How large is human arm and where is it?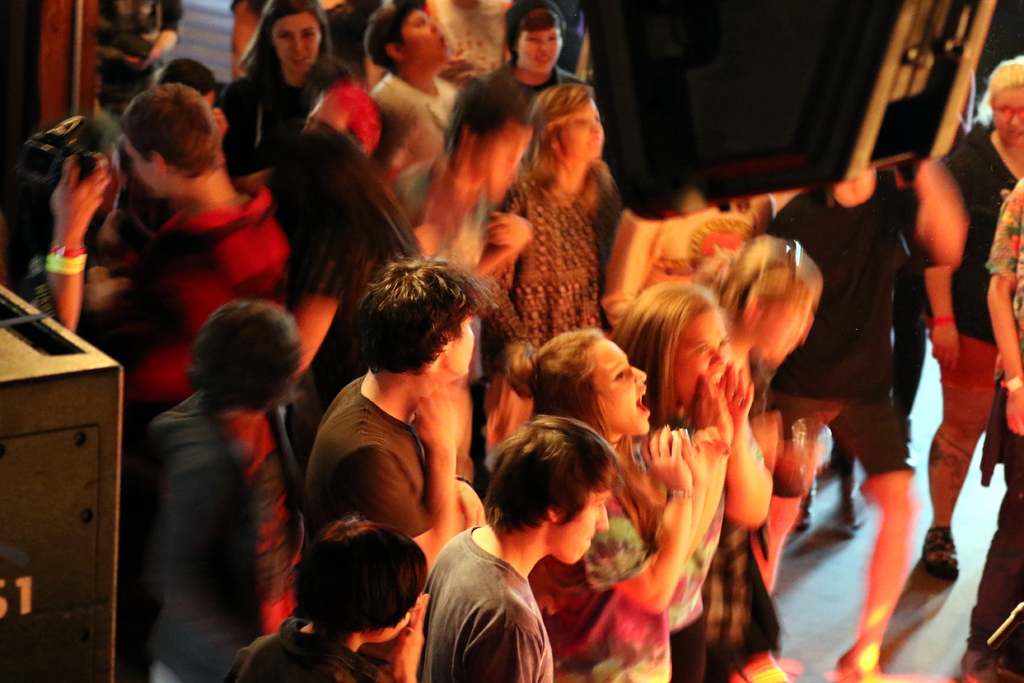
Bounding box: x1=479 y1=178 x2=539 y2=399.
